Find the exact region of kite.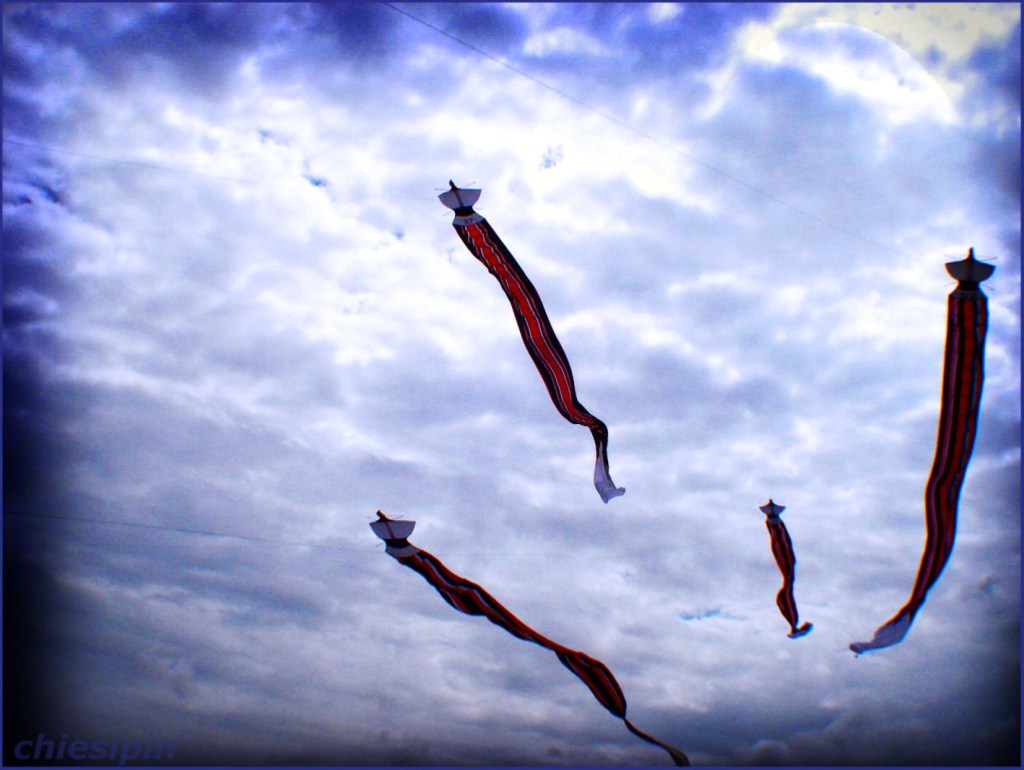
Exact region: (755,496,817,644).
